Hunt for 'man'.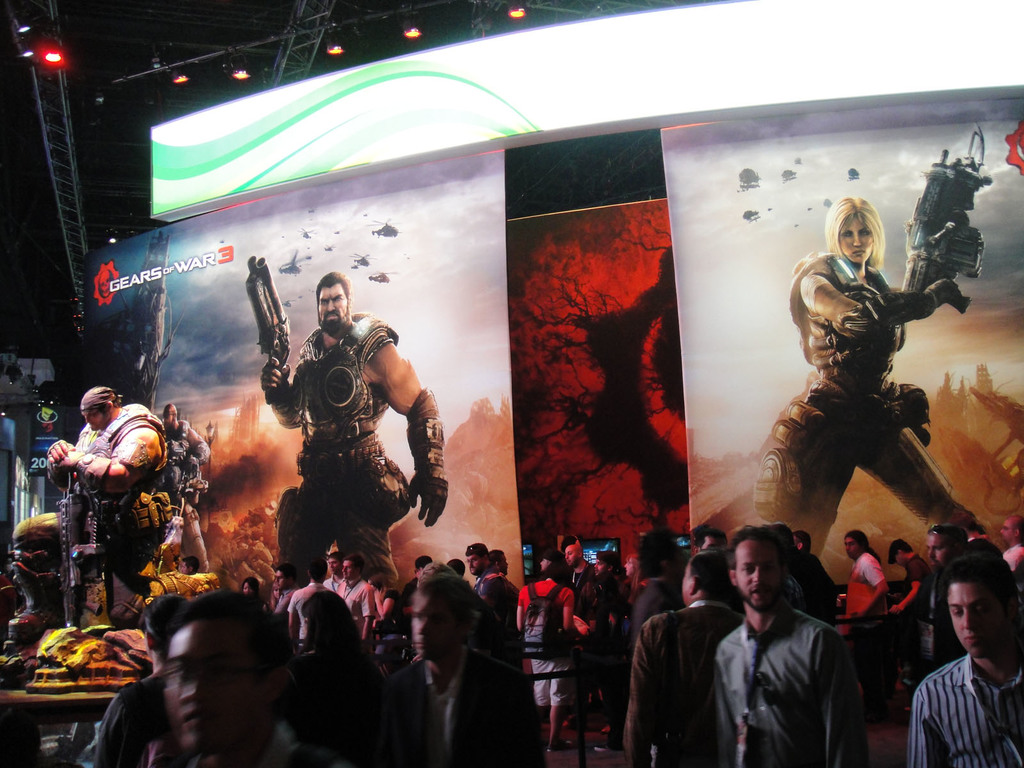
Hunted down at {"x1": 269, "y1": 564, "x2": 294, "y2": 616}.
